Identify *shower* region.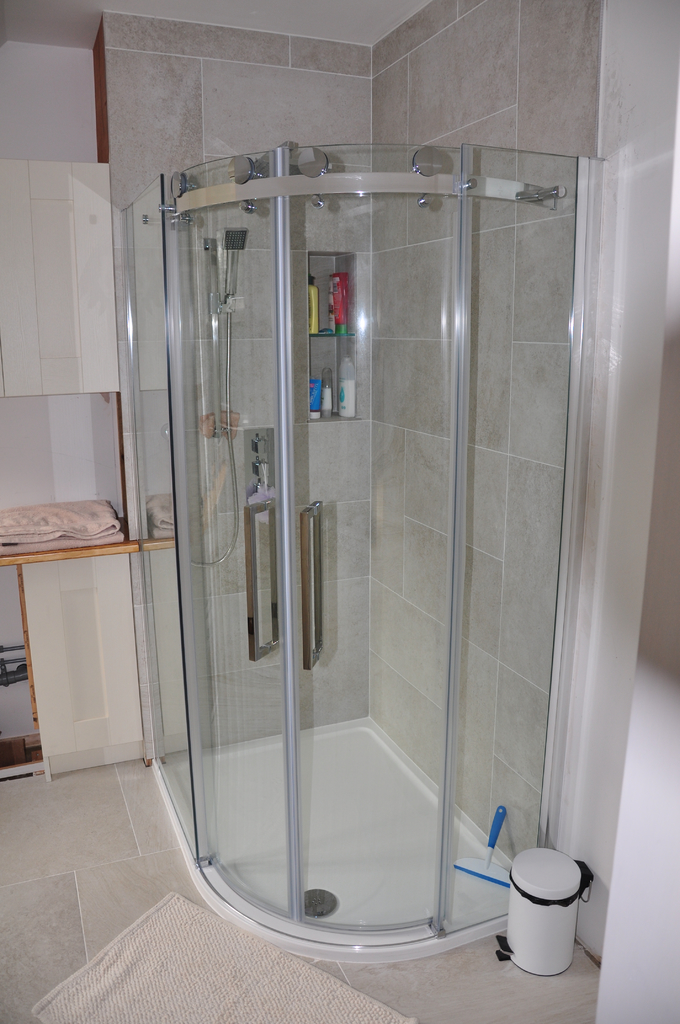
Region: BBox(224, 225, 252, 301).
